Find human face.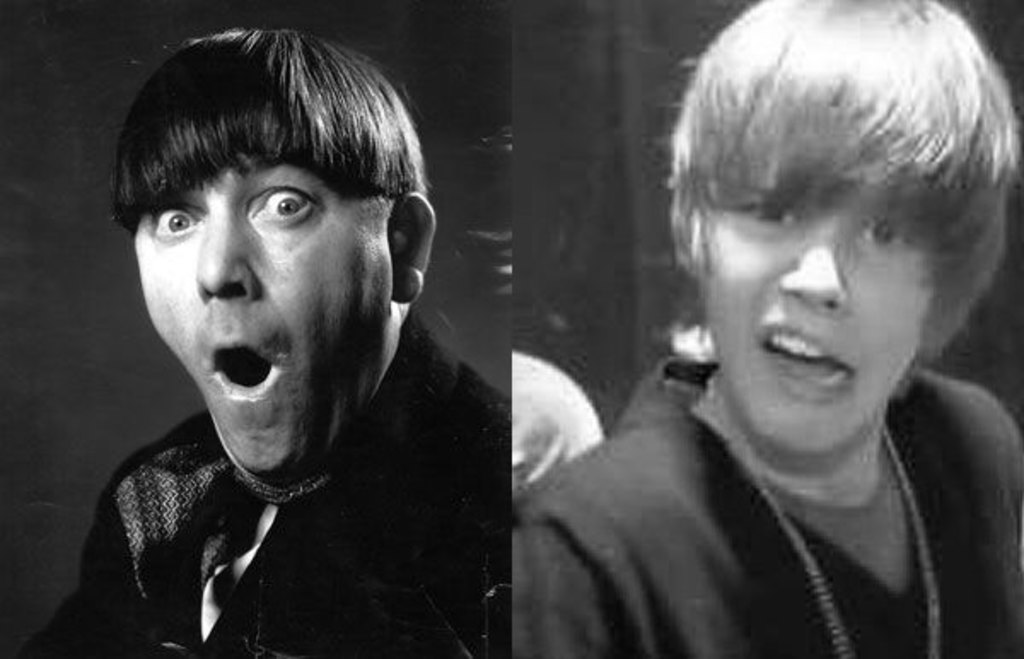
bbox(707, 172, 928, 459).
